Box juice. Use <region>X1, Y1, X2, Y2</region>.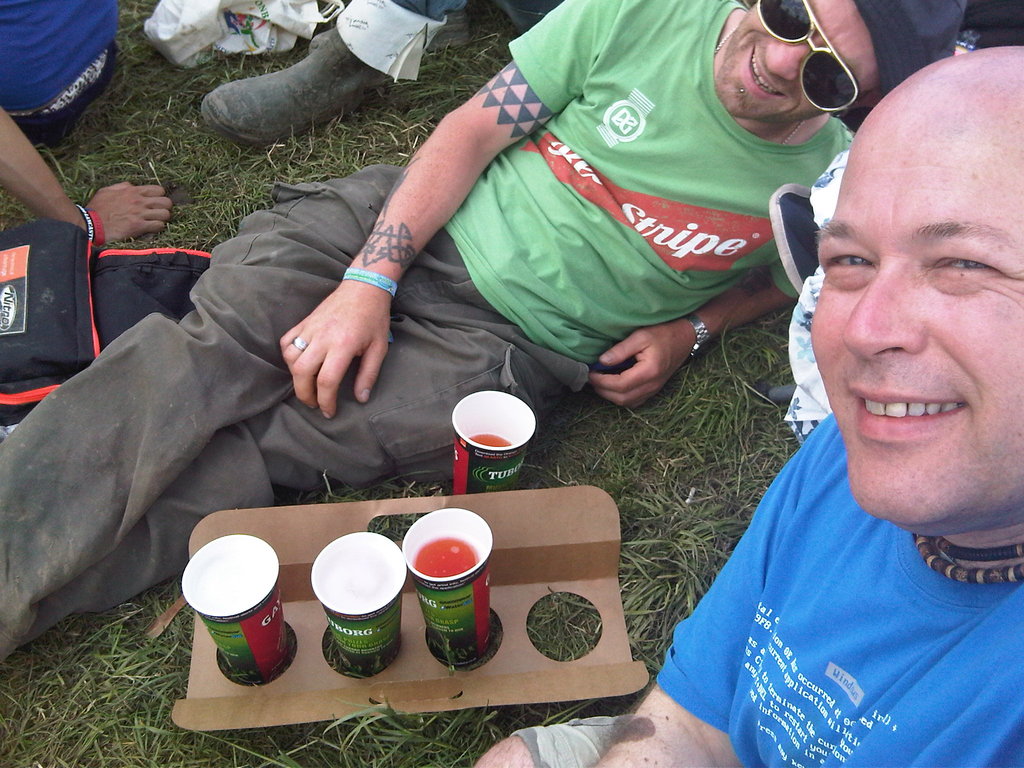
<region>406, 528, 472, 584</region>.
